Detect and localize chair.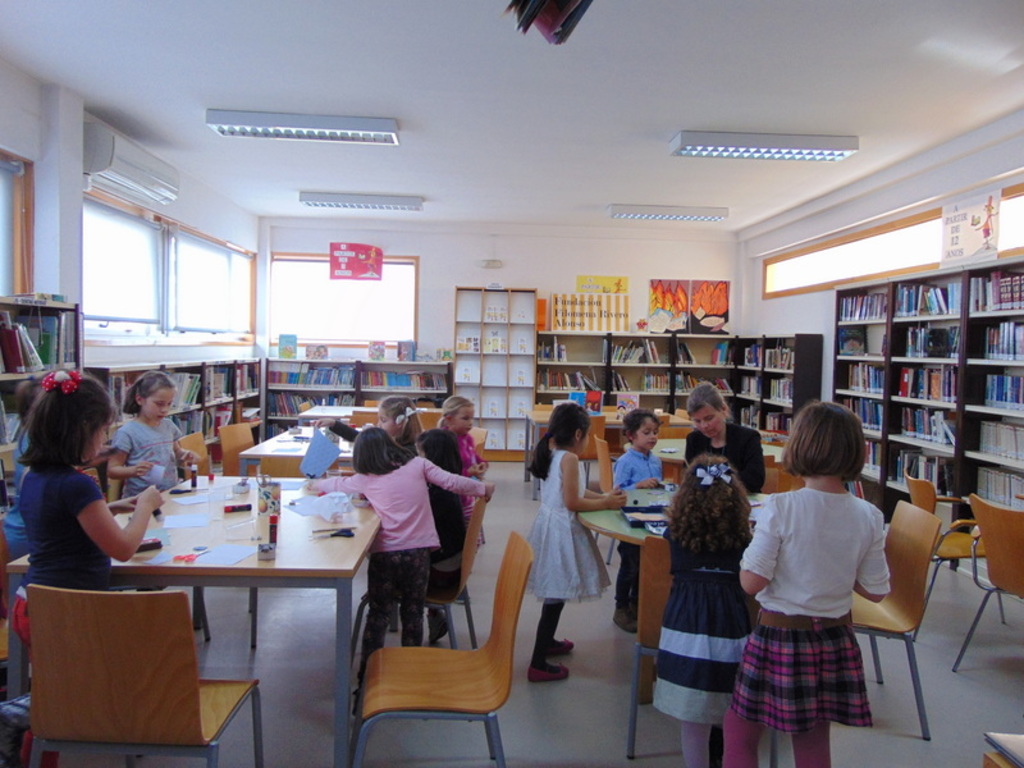
Localized at locate(252, 453, 333, 641).
